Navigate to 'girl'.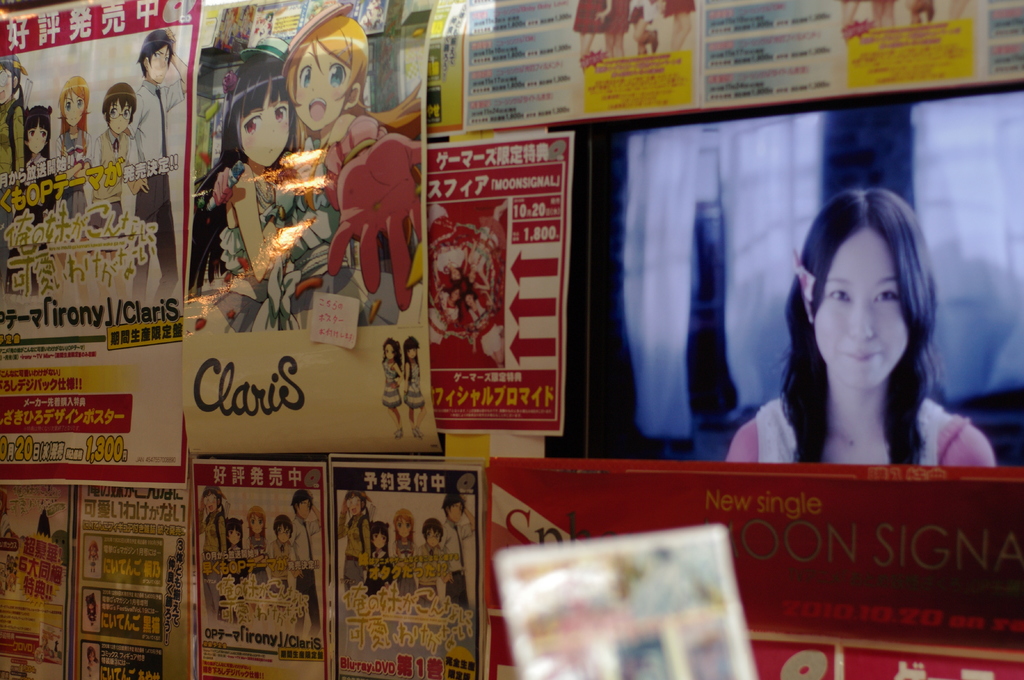
Navigation target: <region>383, 338, 405, 438</region>.
